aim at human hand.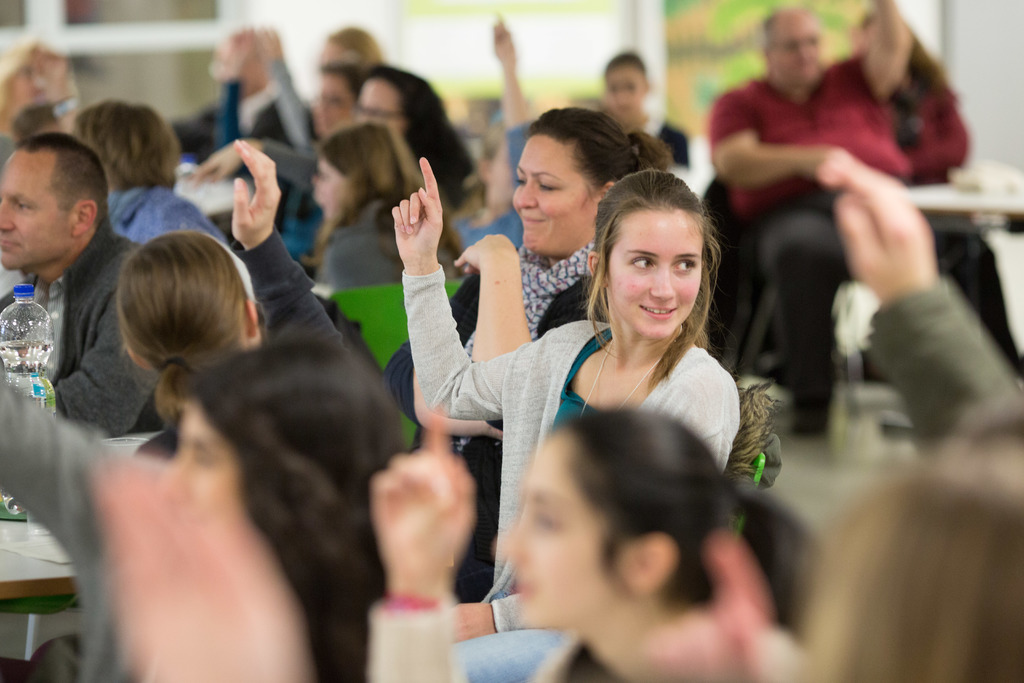
Aimed at bbox=(816, 147, 936, 304).
